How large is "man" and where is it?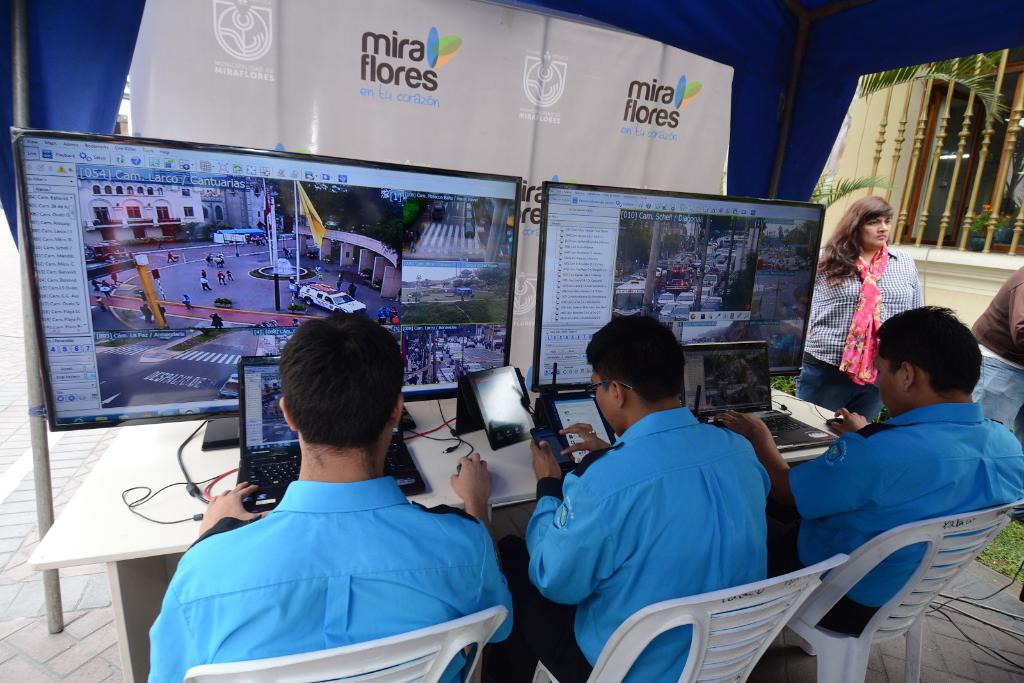
Bounding box: (x1=509, y1=332, x2=805, y2=682).
